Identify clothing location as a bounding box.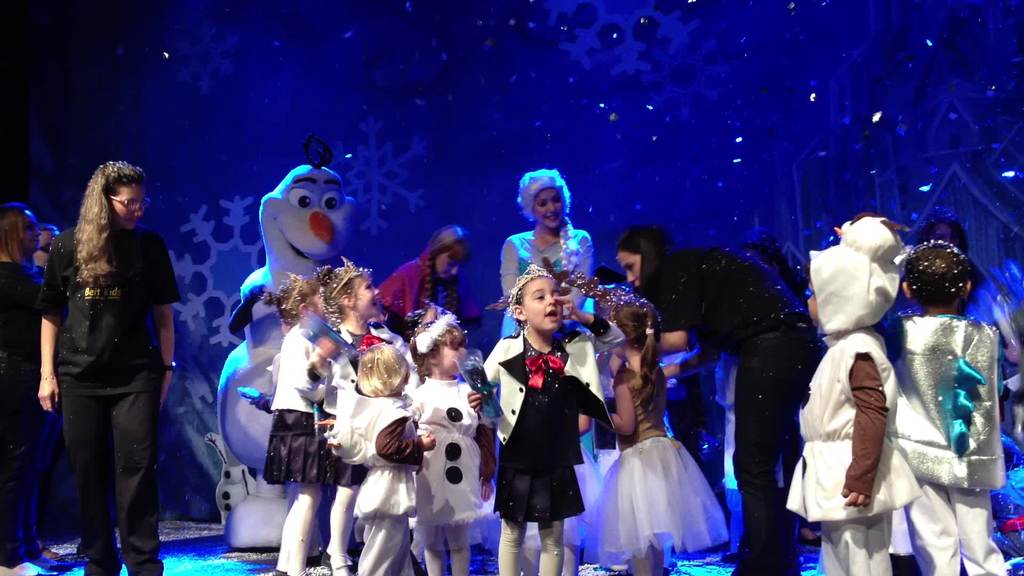
[678,362,708,447].
